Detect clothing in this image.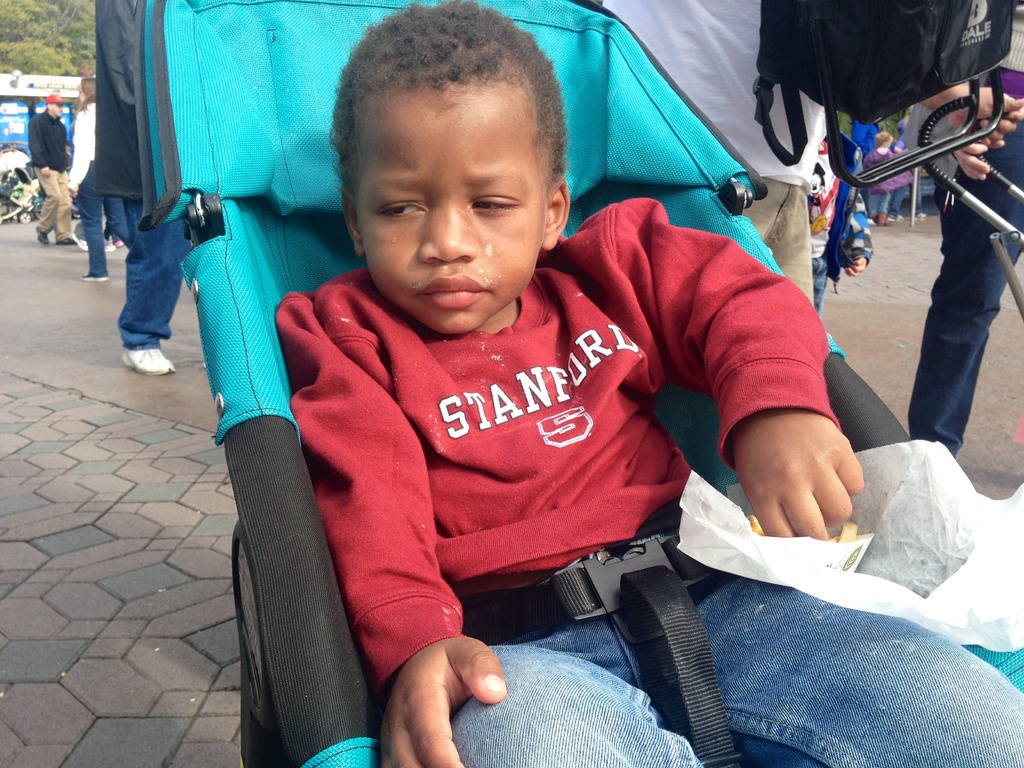
Detection: [left=902, top=44, right=1023, bottom=415].
